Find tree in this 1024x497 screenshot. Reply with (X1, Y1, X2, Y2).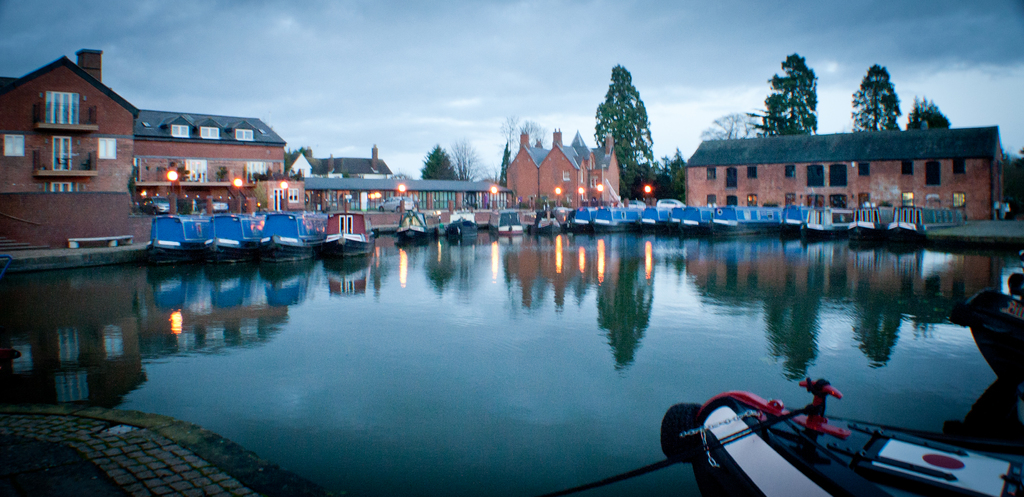
(503, 119, 522, 161).
